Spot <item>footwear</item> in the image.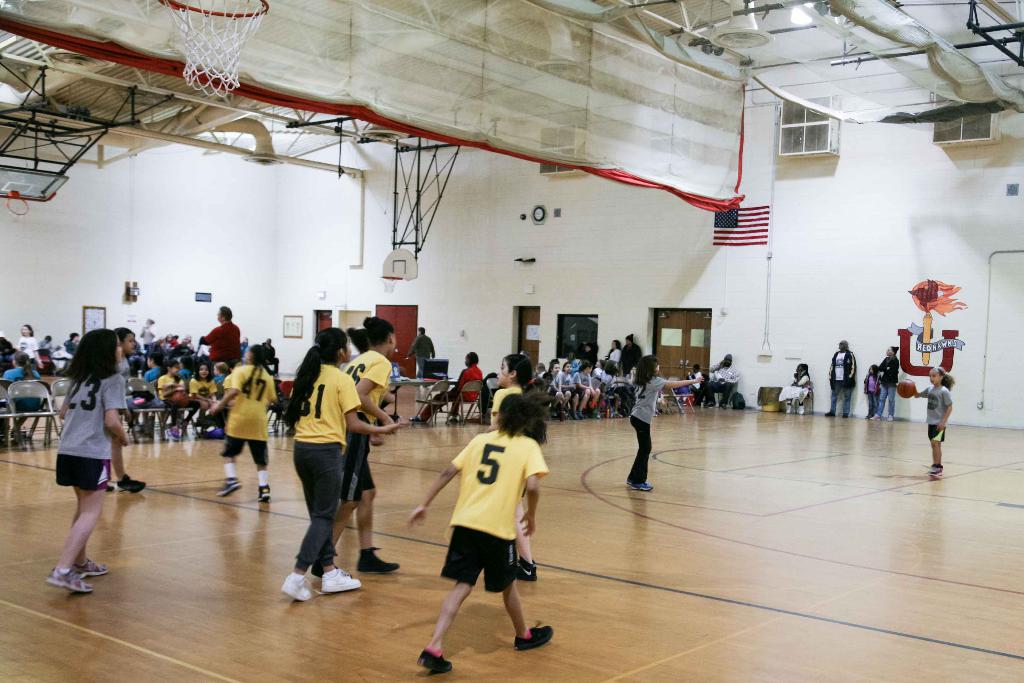
<item>footwear</item> found at 513:619:554:650.
